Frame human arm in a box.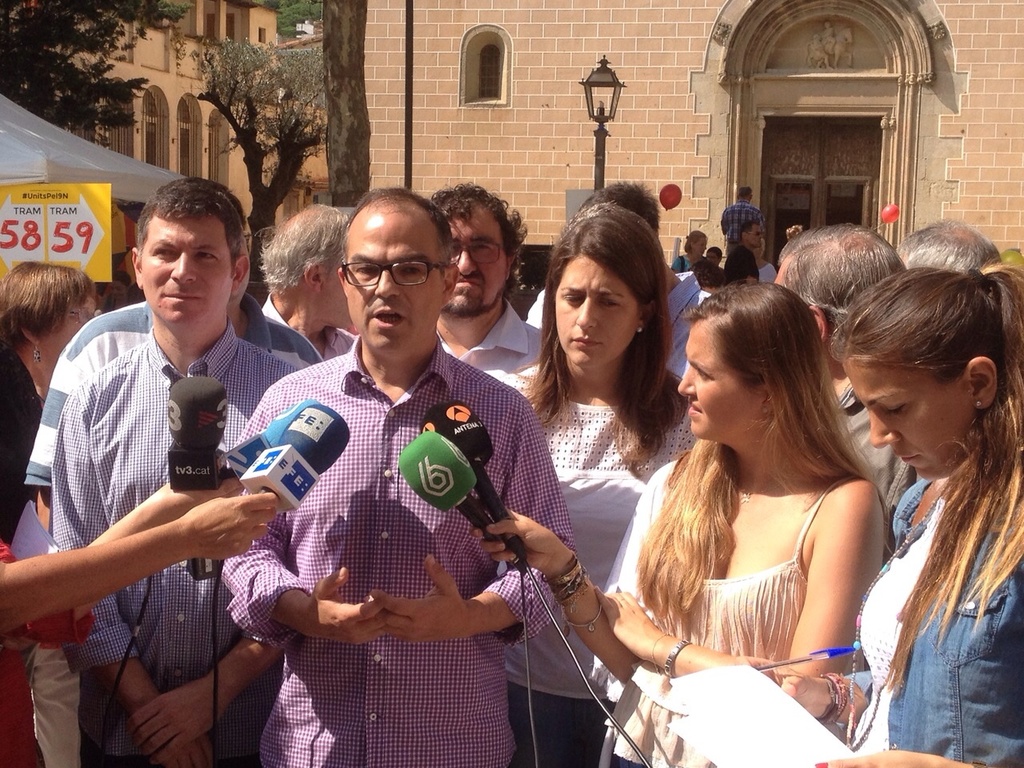
bbox=[816, 748, 980, 767].
